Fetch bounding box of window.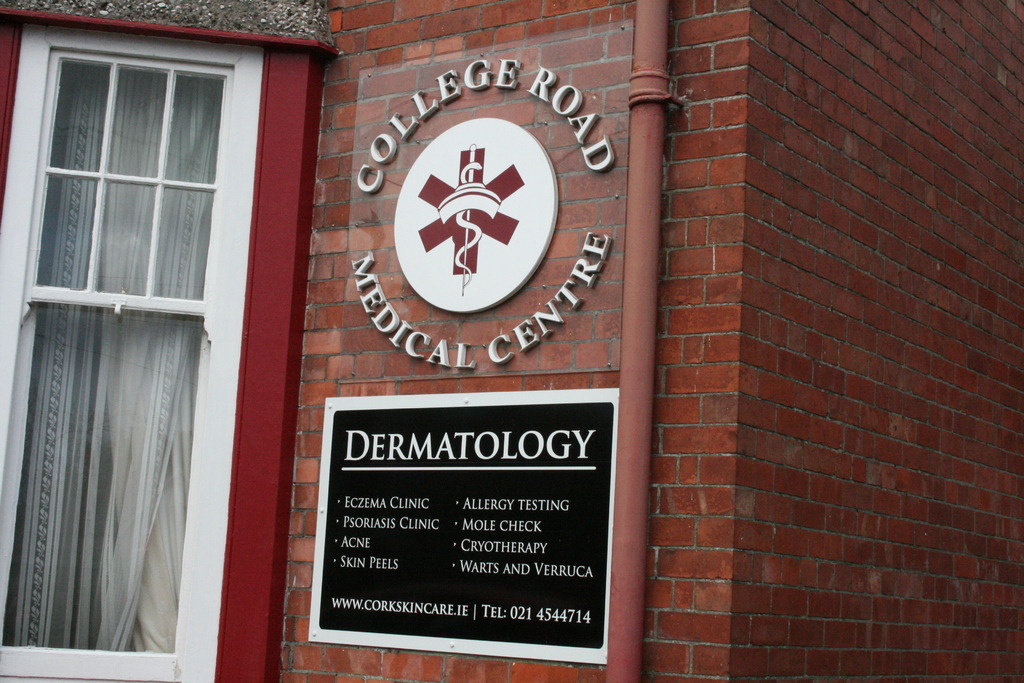
Bbox: (39, 174, 98, 288).
